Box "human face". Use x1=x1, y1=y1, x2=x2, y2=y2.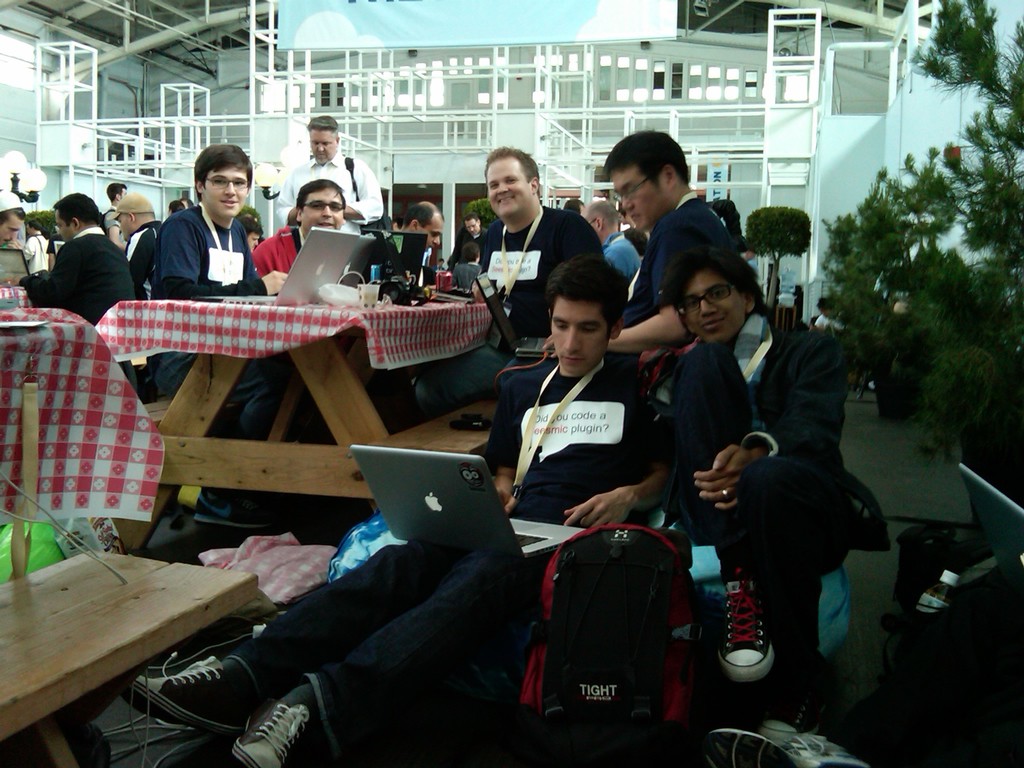
x1=300, y1=190, x2=342, y2=230.
